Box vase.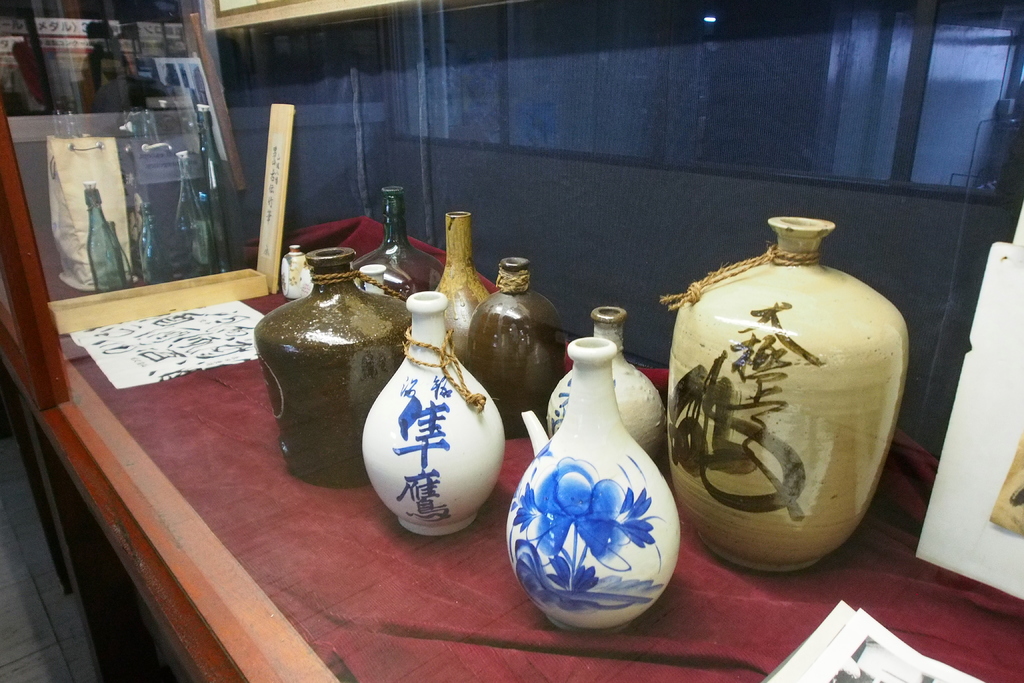
<box>504,335,682,631</box>.
